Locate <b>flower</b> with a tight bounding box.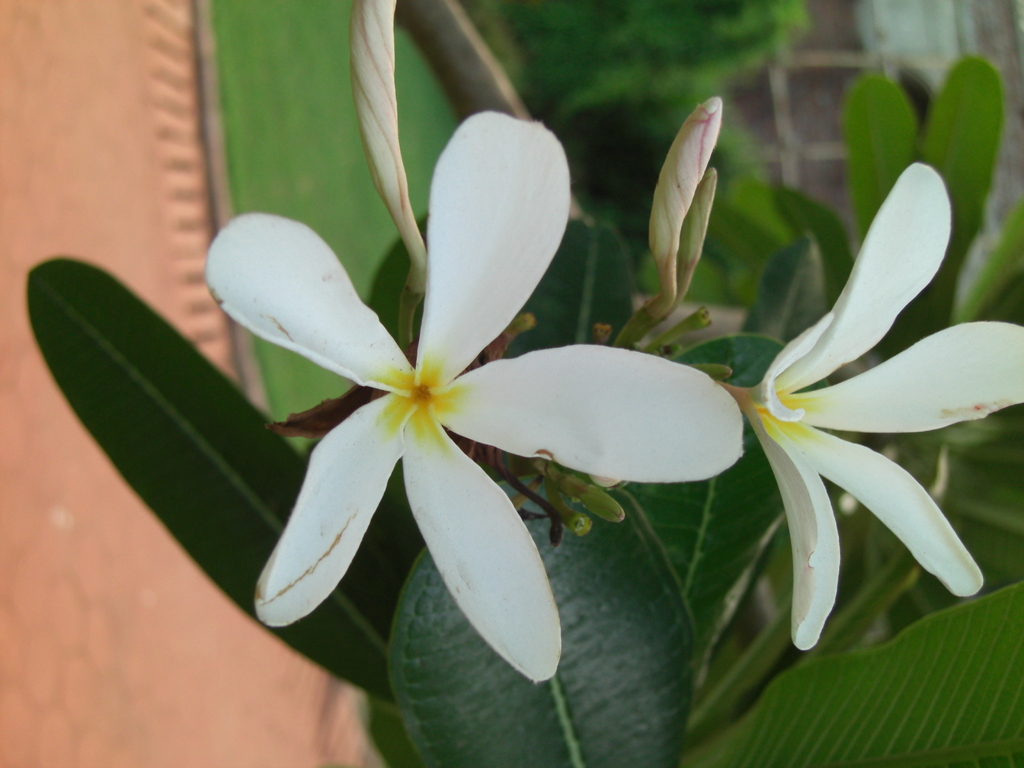
bbox=(204, 68, 684, 689).
